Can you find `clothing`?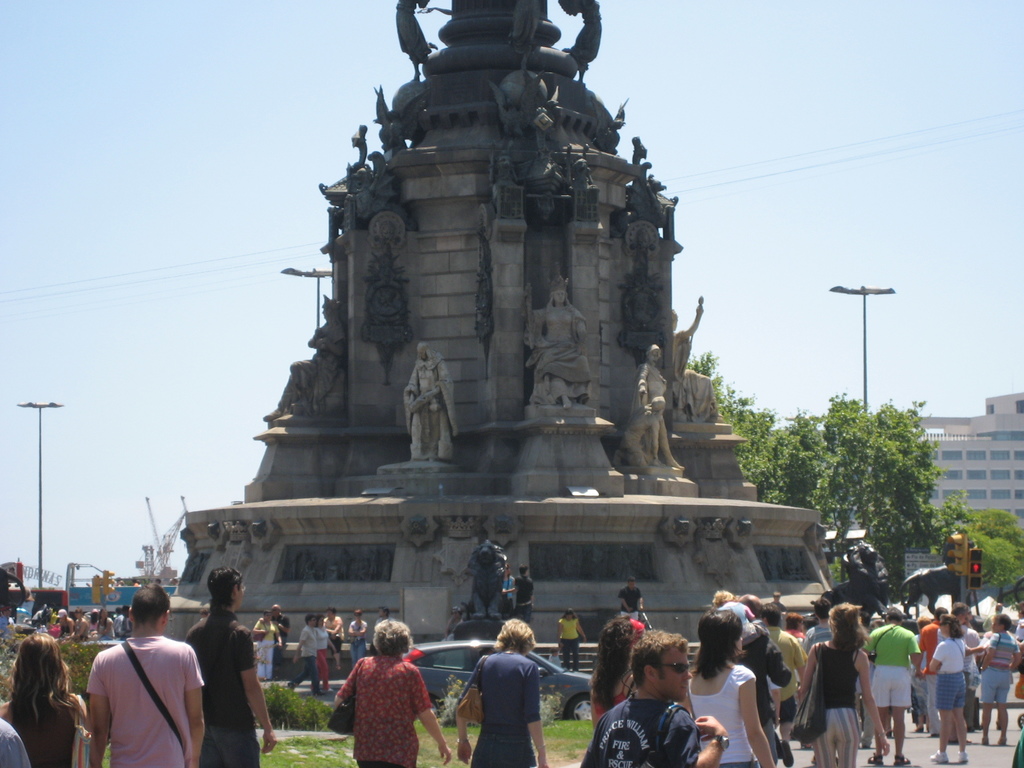
Yes, bounding box: Rect(808, 639, 862, 767).
